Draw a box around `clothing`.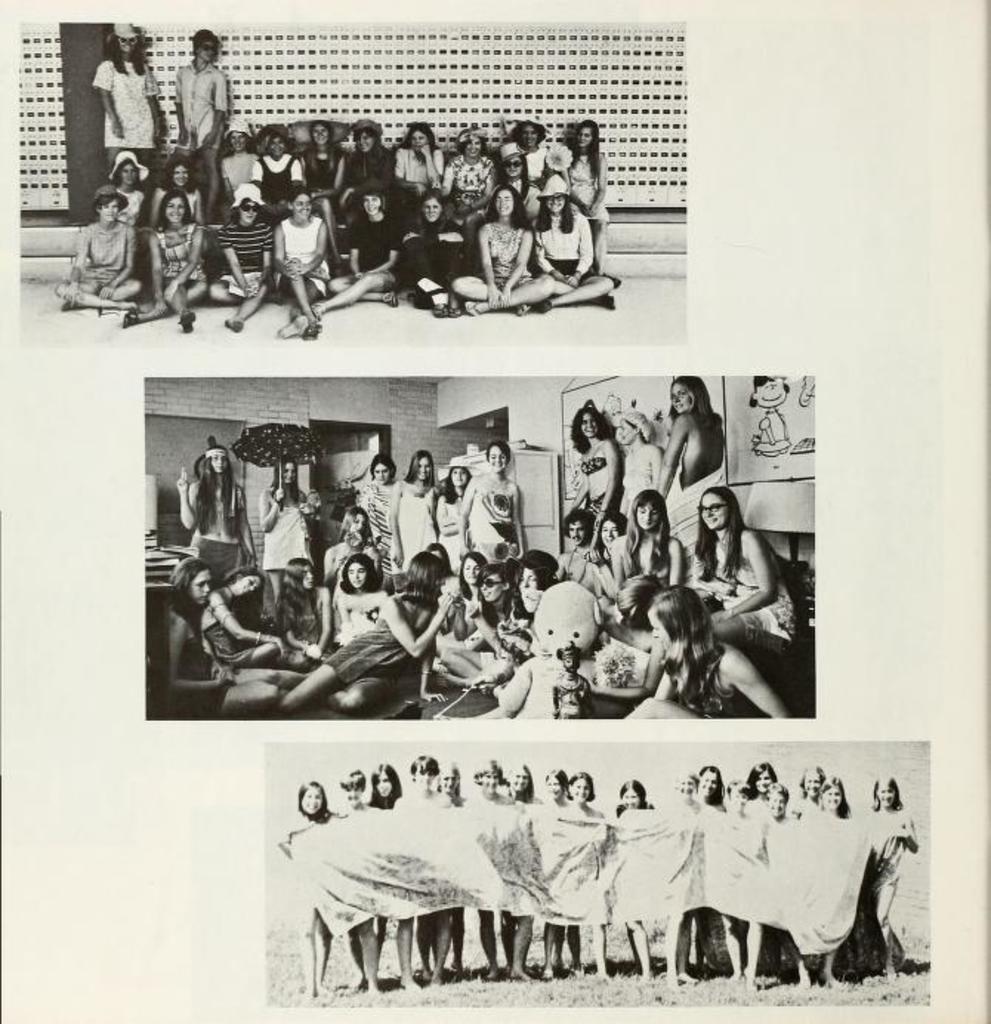
<region>297, 148, 345, 189</region>.
